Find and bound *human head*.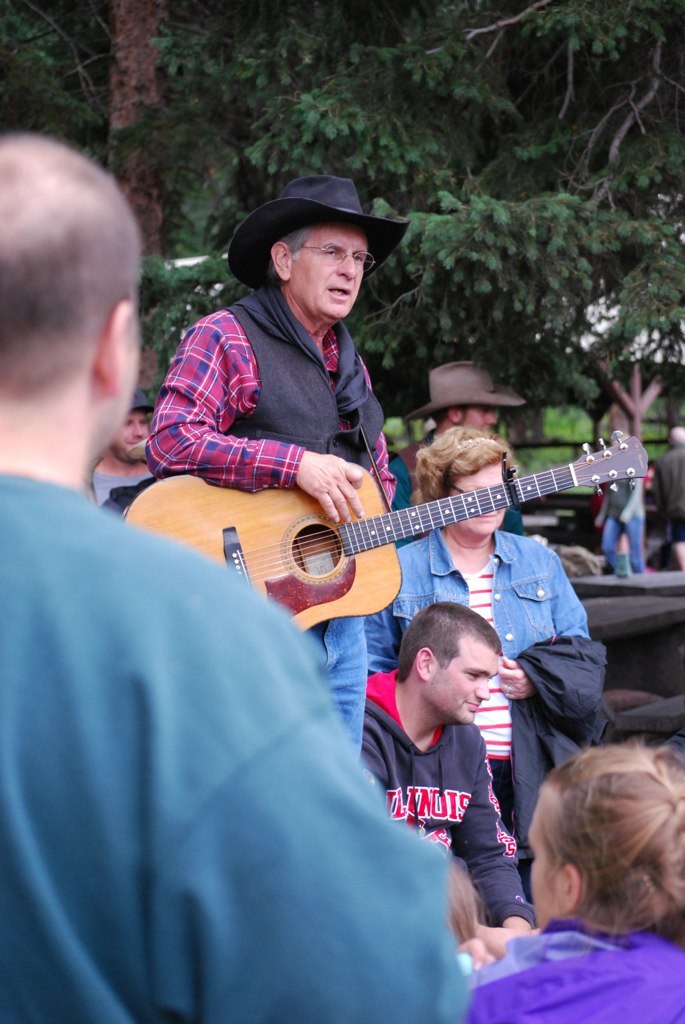
Bound: pyautogui.locateOnScreen(393, 607, 527, 733).
